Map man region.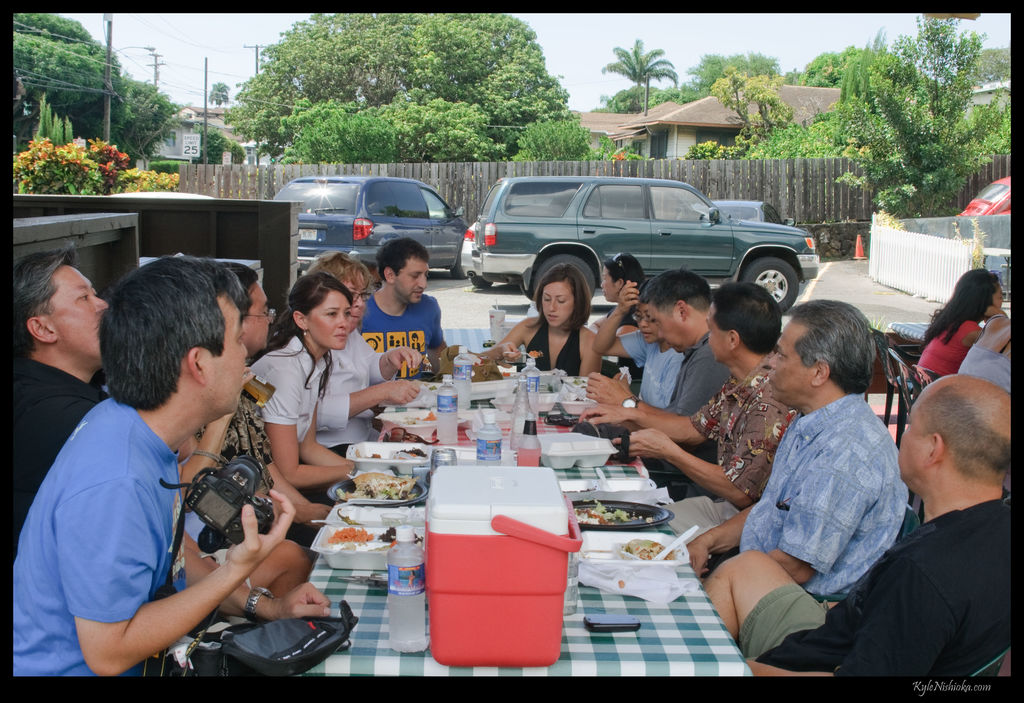
Mapped to crop(184, 261, 325, 548).
